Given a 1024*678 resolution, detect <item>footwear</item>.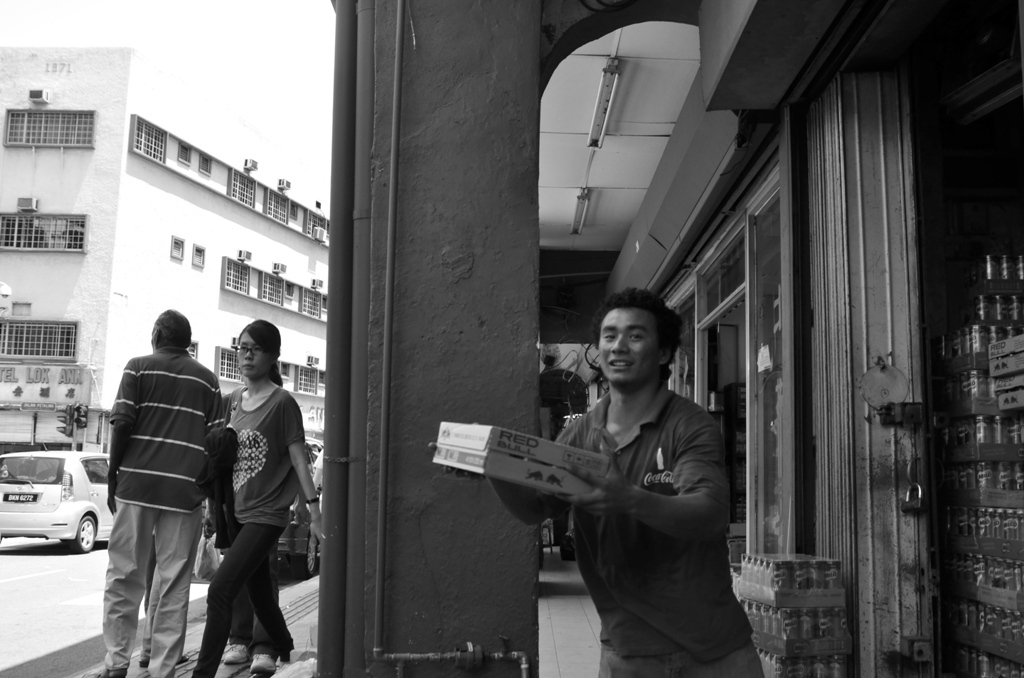
box(82, 666, 127, 677).
